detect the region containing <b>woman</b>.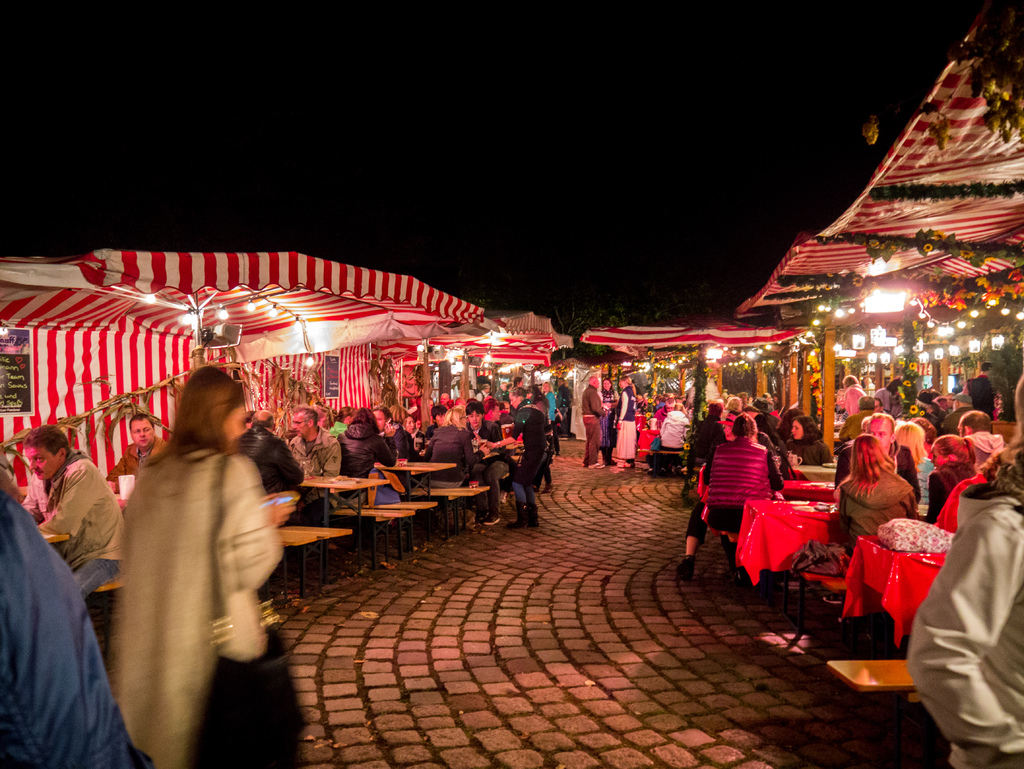
[616,373,639,464].
